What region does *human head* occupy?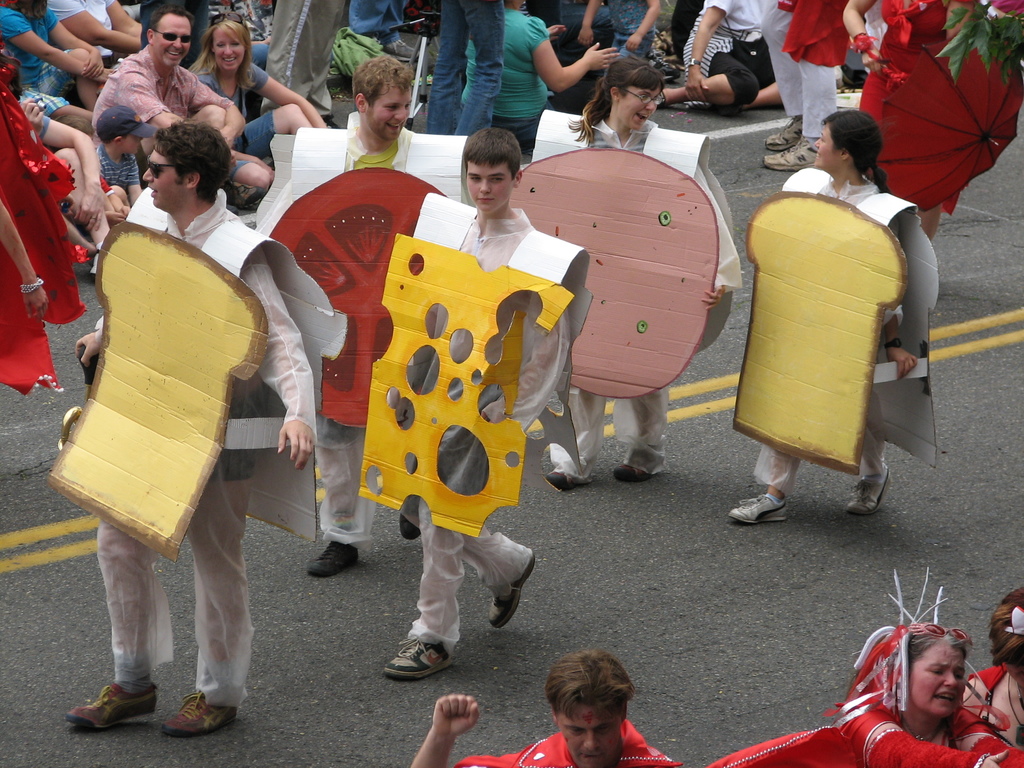
rect(986, 584, 1023, 701).
